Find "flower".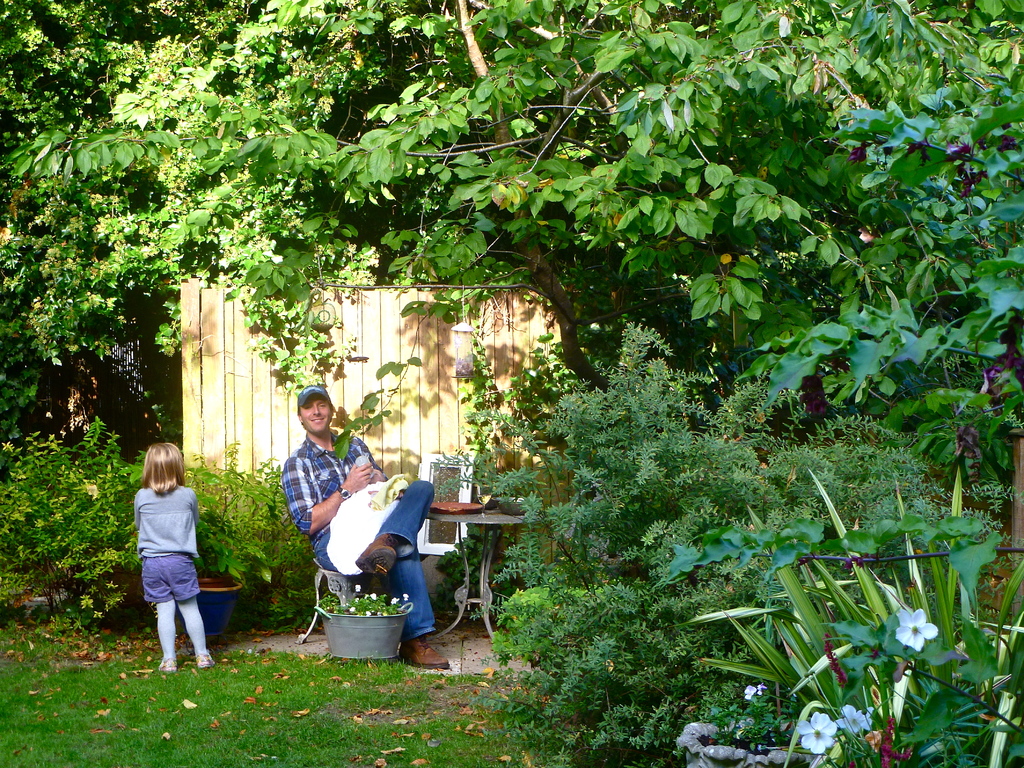
pyautogui.locateOnScreen(799, 707, 835, 761).
